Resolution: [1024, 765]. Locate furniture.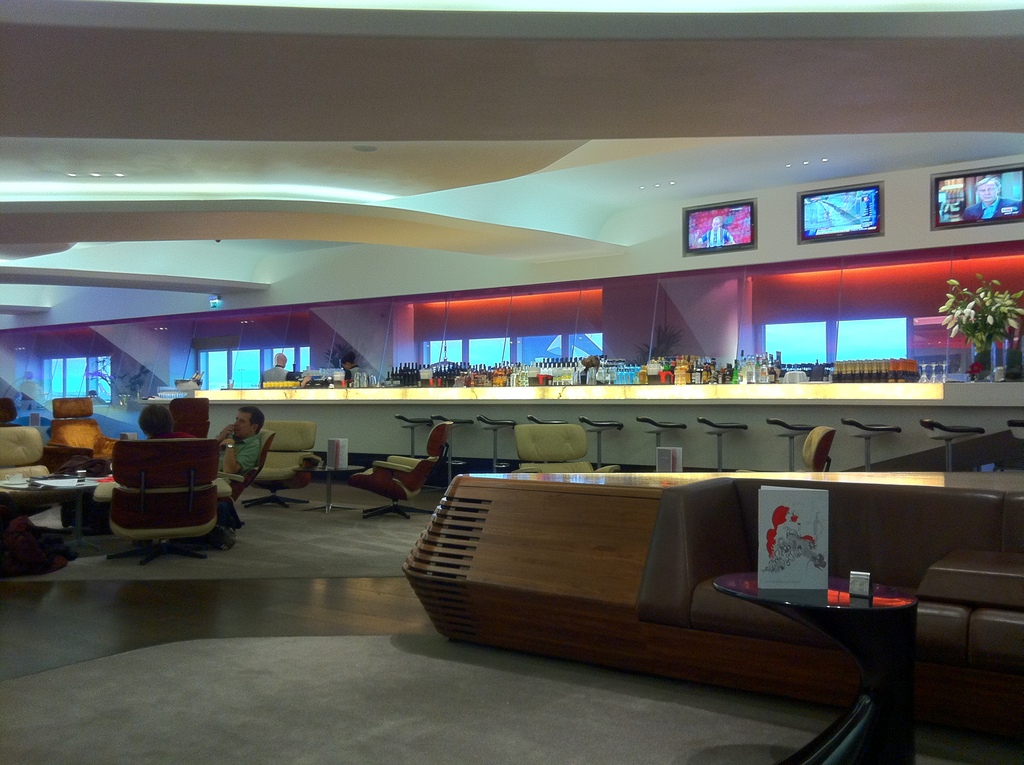
<box>636,414,688,448</box>.
